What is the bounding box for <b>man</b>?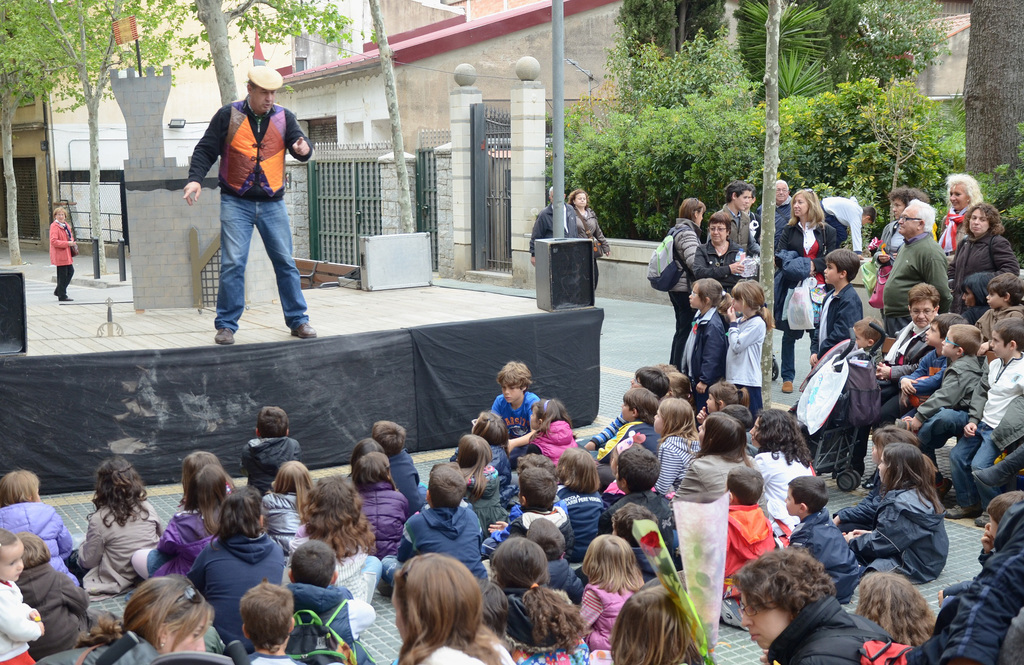
select_region(173, 63, 332, 343).
